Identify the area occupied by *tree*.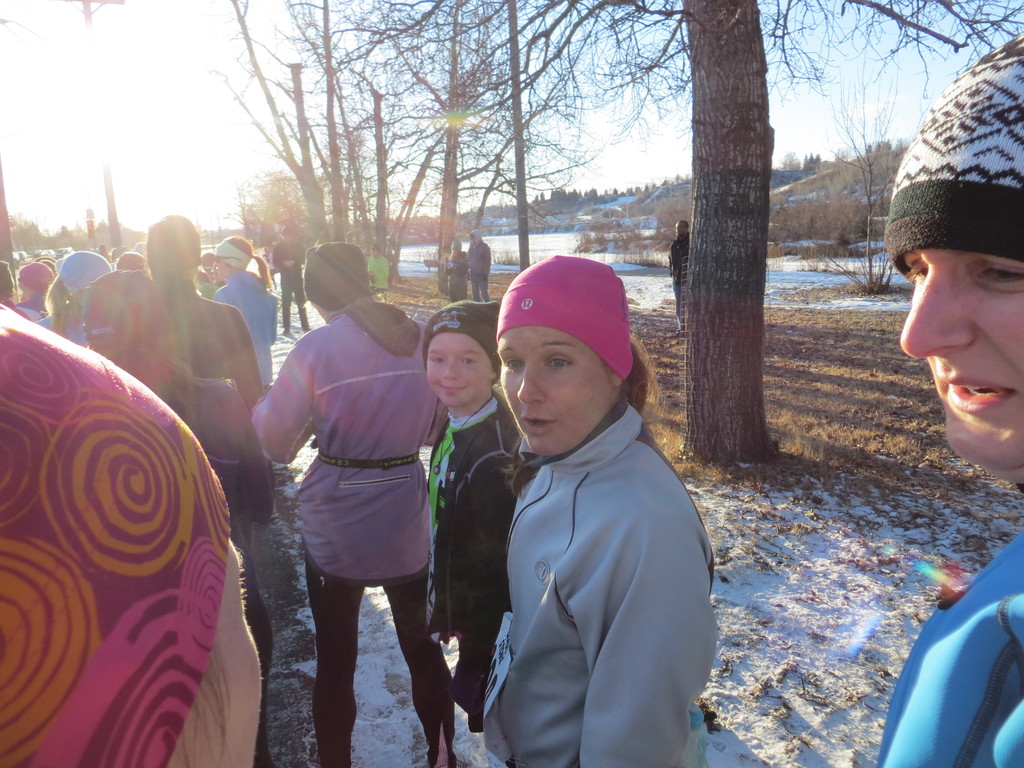
Area: [826, 41, 906, 287].
